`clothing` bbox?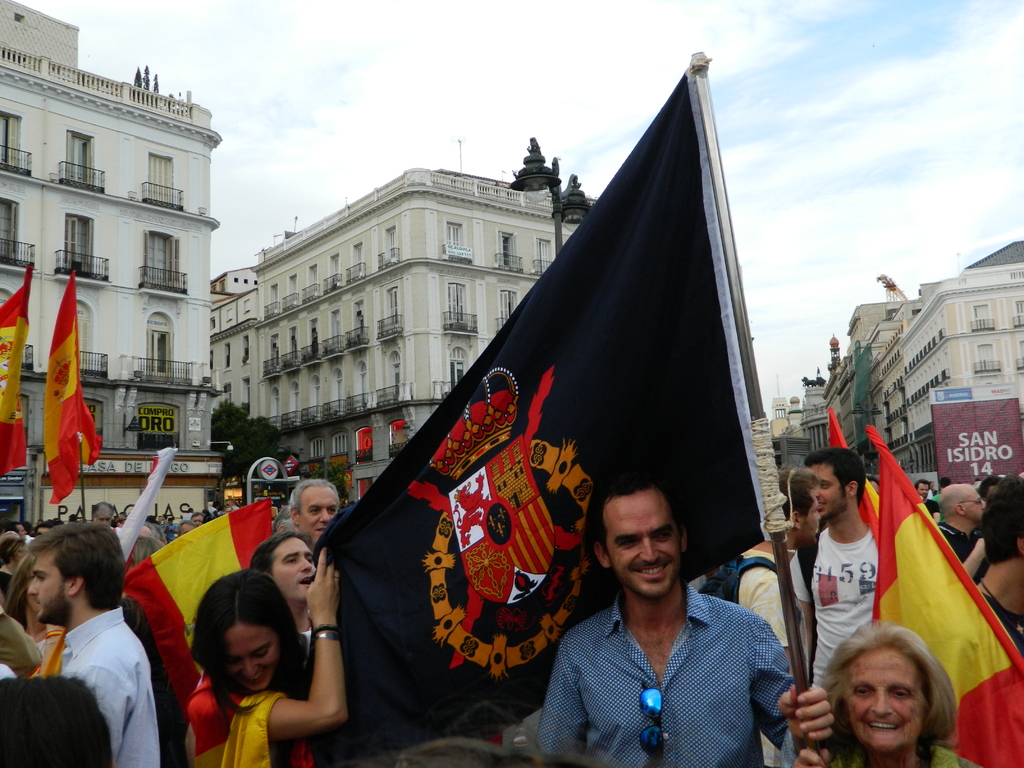
<region>538, 582, 796, 760</region>
